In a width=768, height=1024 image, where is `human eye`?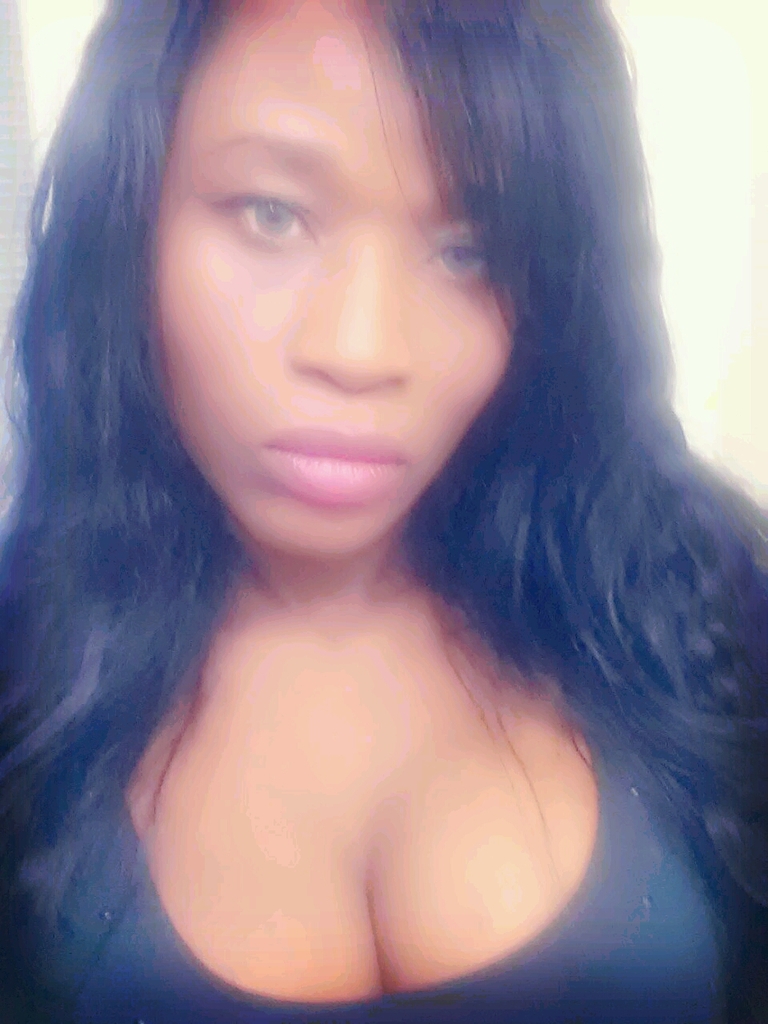
detection(204, 191, 320, 254).
